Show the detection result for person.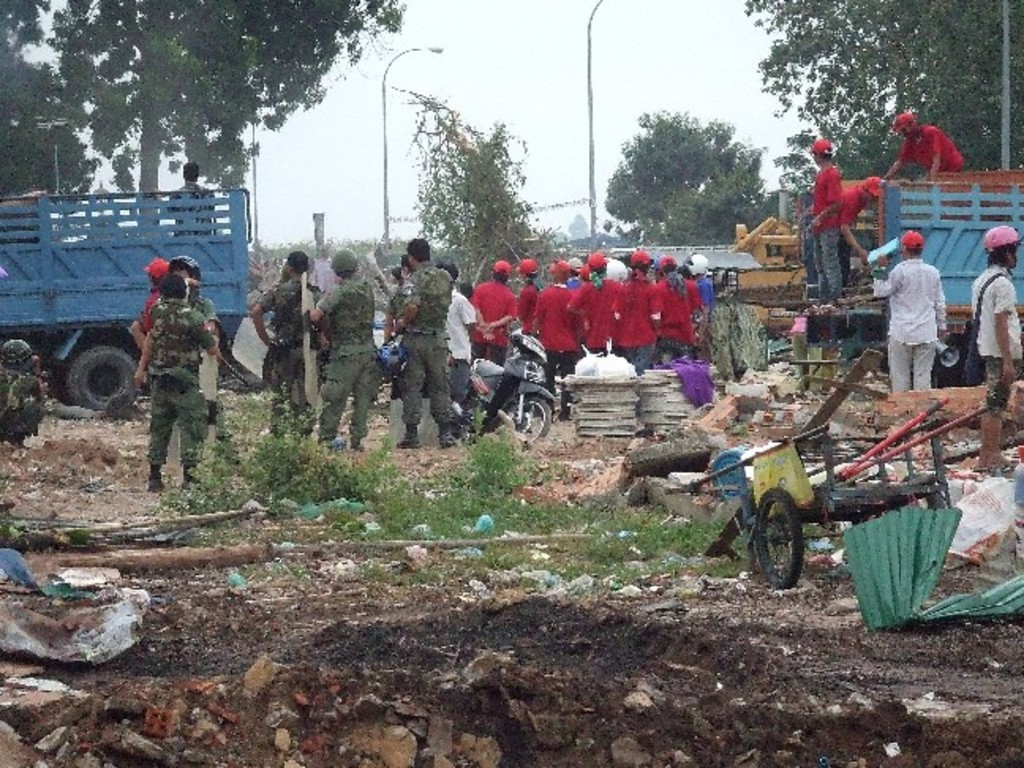
{"x1": 442, "y1": 262, "x2": 477, "y2": 439}.
